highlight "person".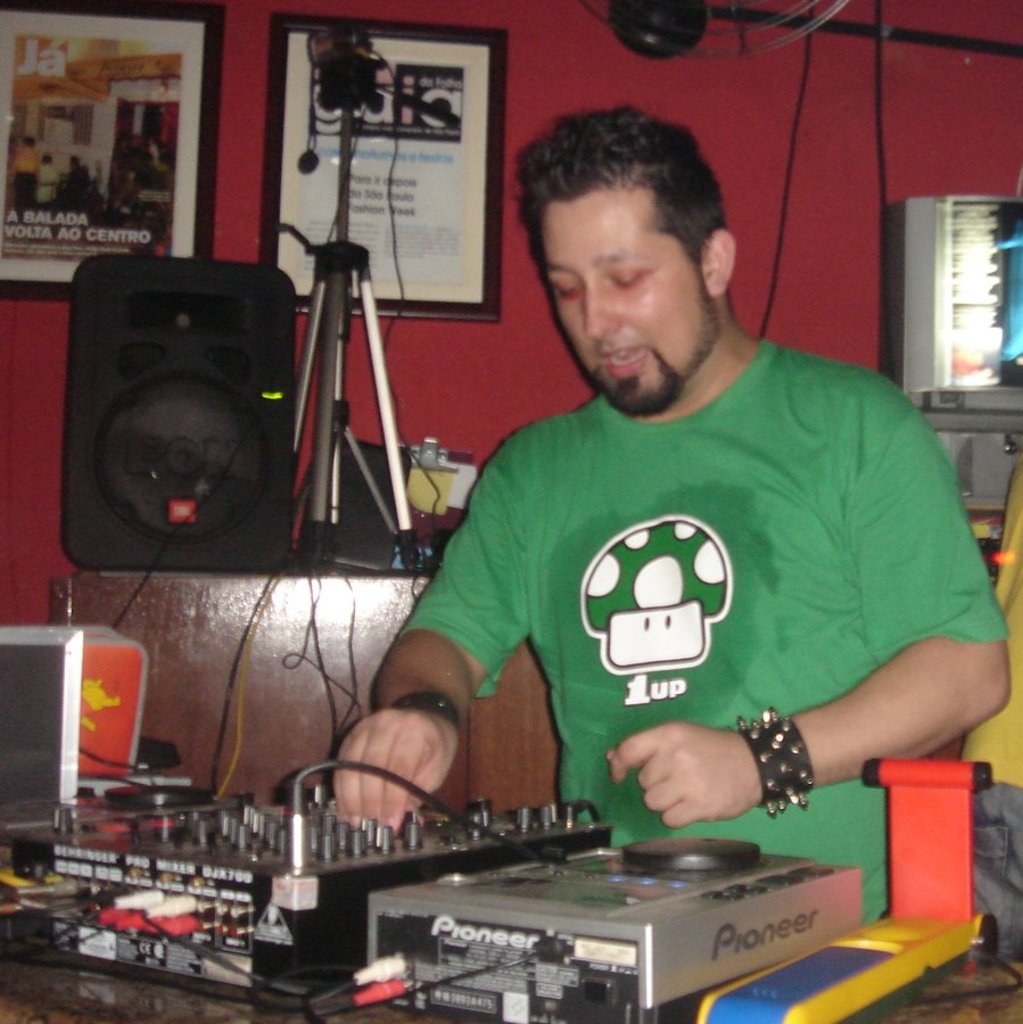
Highlighted region: box=[312, 109, 1022, 911].
